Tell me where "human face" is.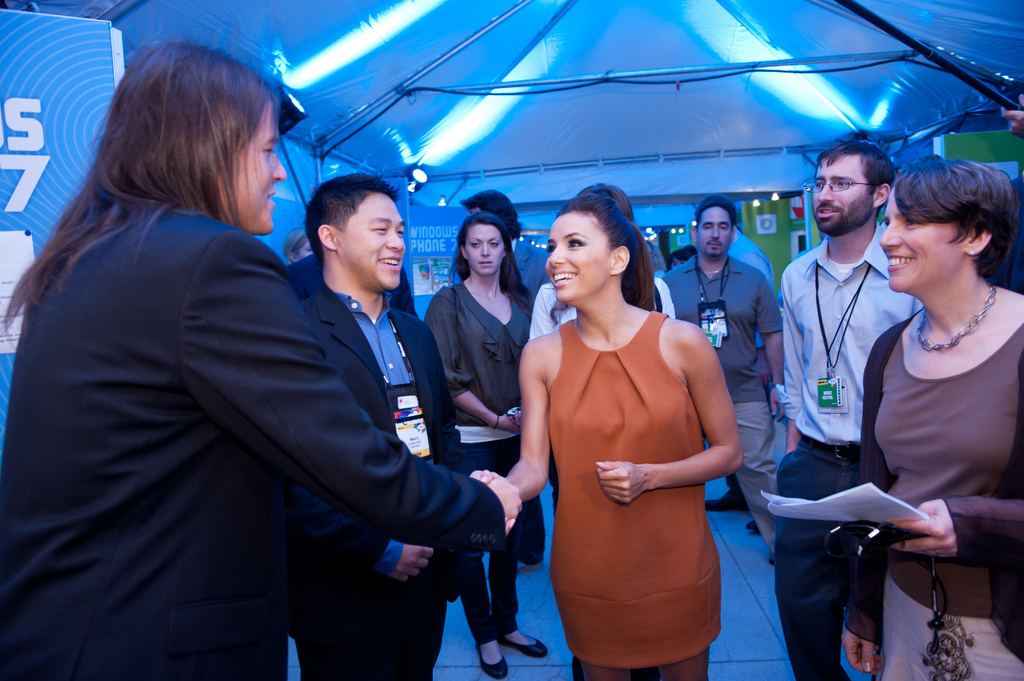
"human face" is at <box>540,212,609,302</box>.
